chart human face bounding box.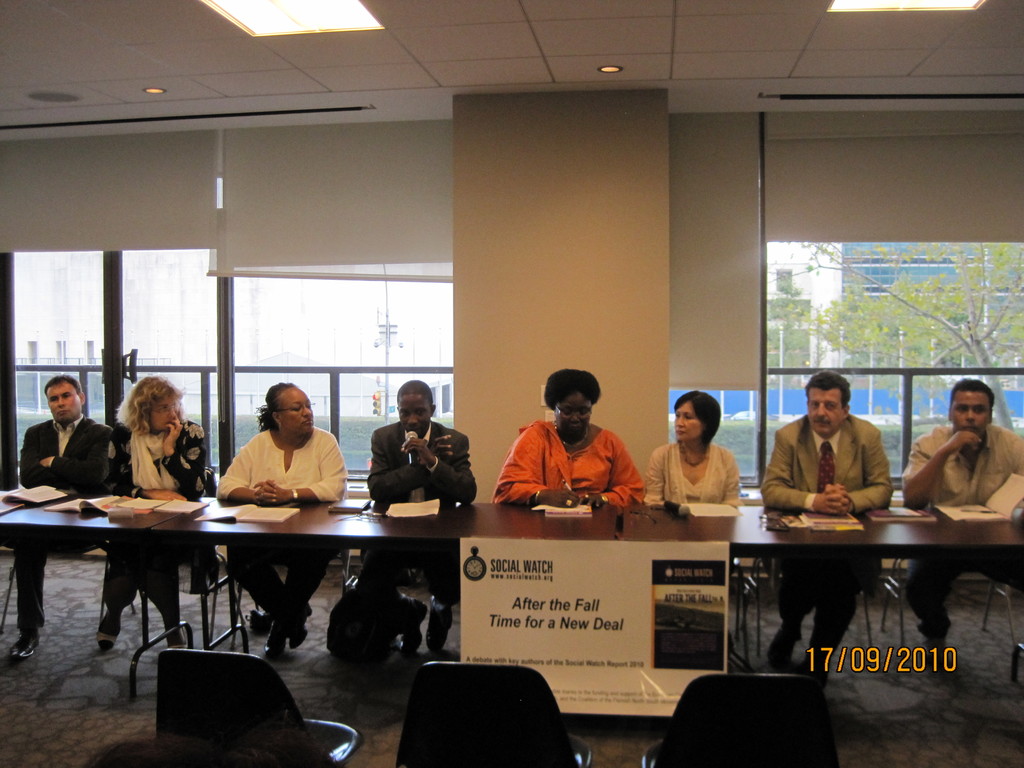
Charted: box=[951, 391, 989, 440].
